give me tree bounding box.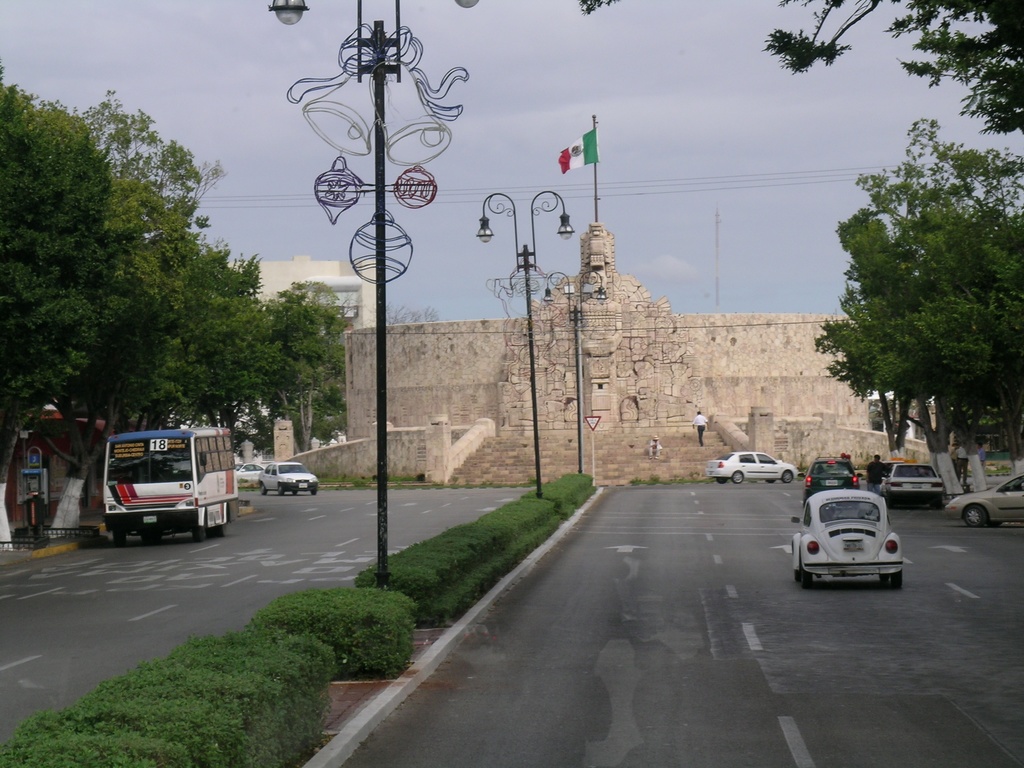
385:300:437:326.
